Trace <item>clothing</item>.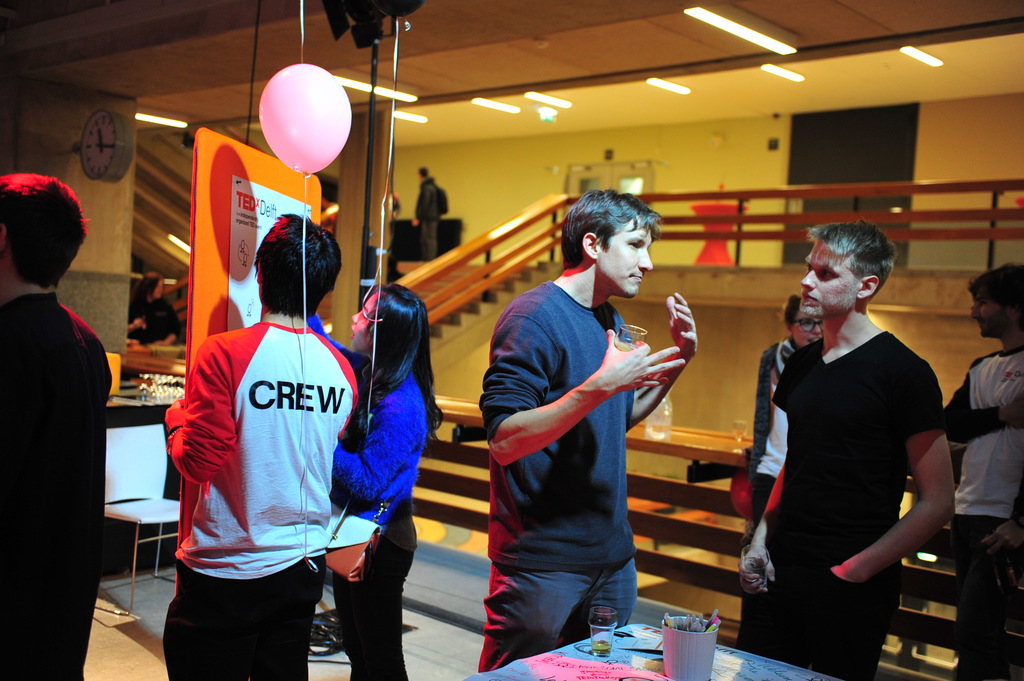
Traced to 748,334,820,522.
